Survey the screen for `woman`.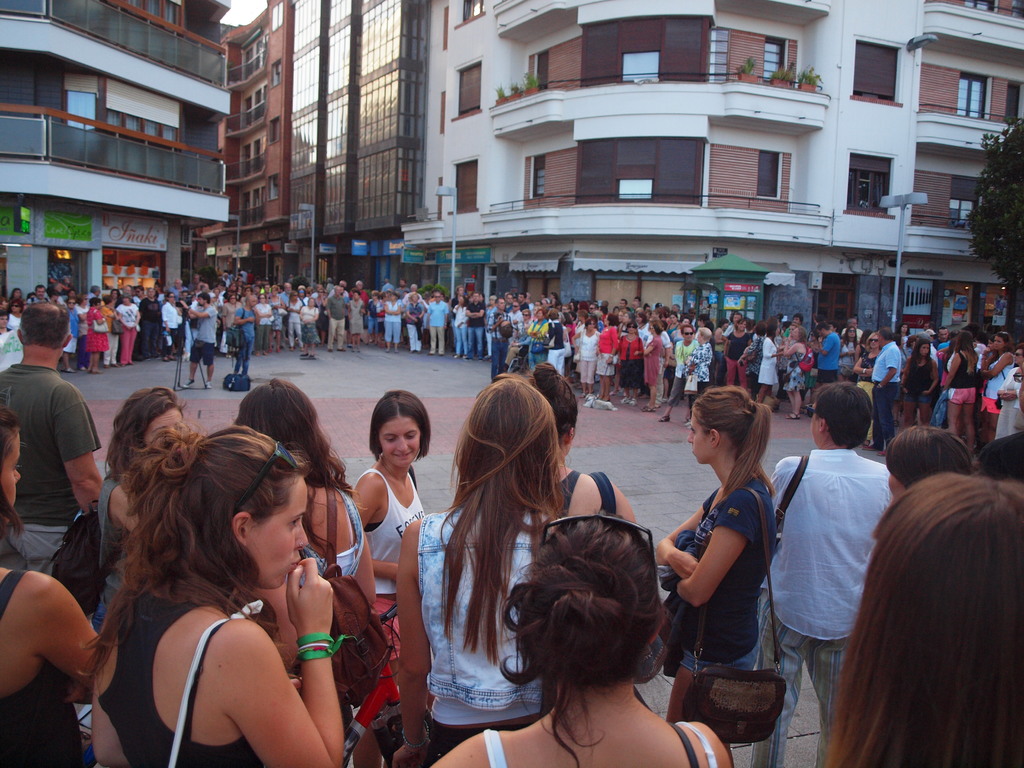
Survey found: Rect(779, 329, 810, 420).
